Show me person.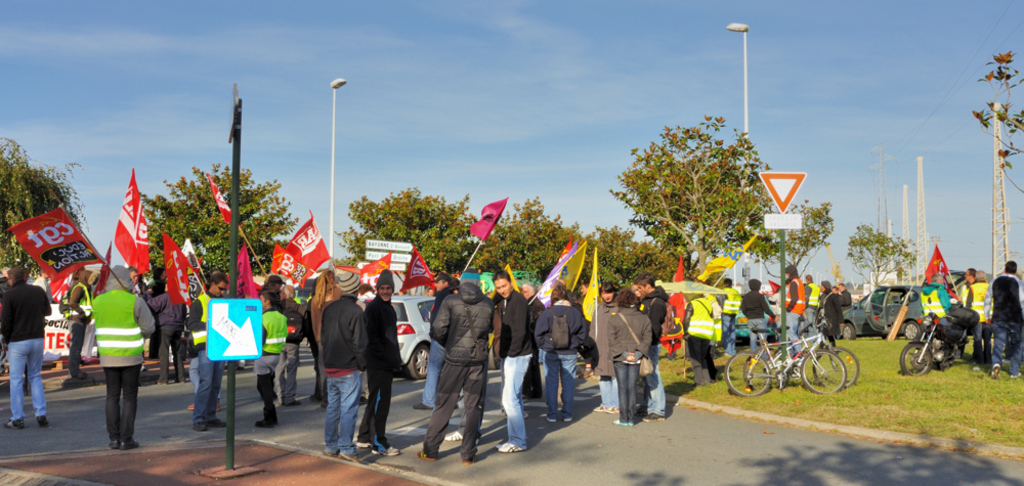
person is here: bbox=[536, 286, 588, 427].
